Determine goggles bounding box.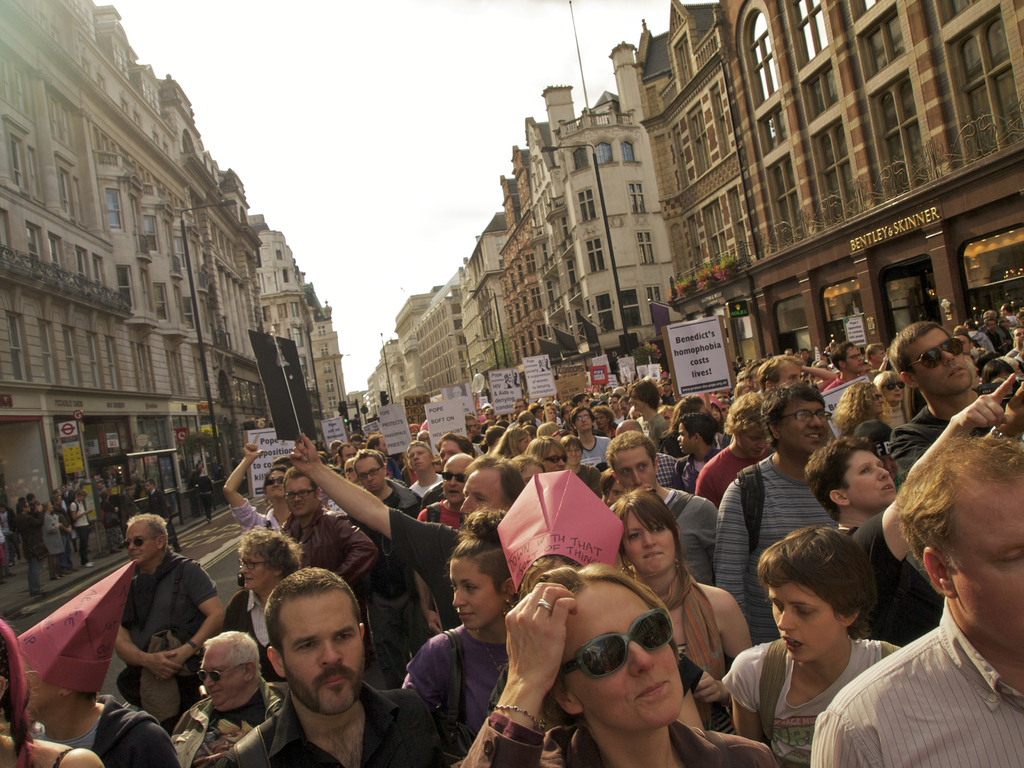
Determined: bbox(440, 467, 469, 483).
